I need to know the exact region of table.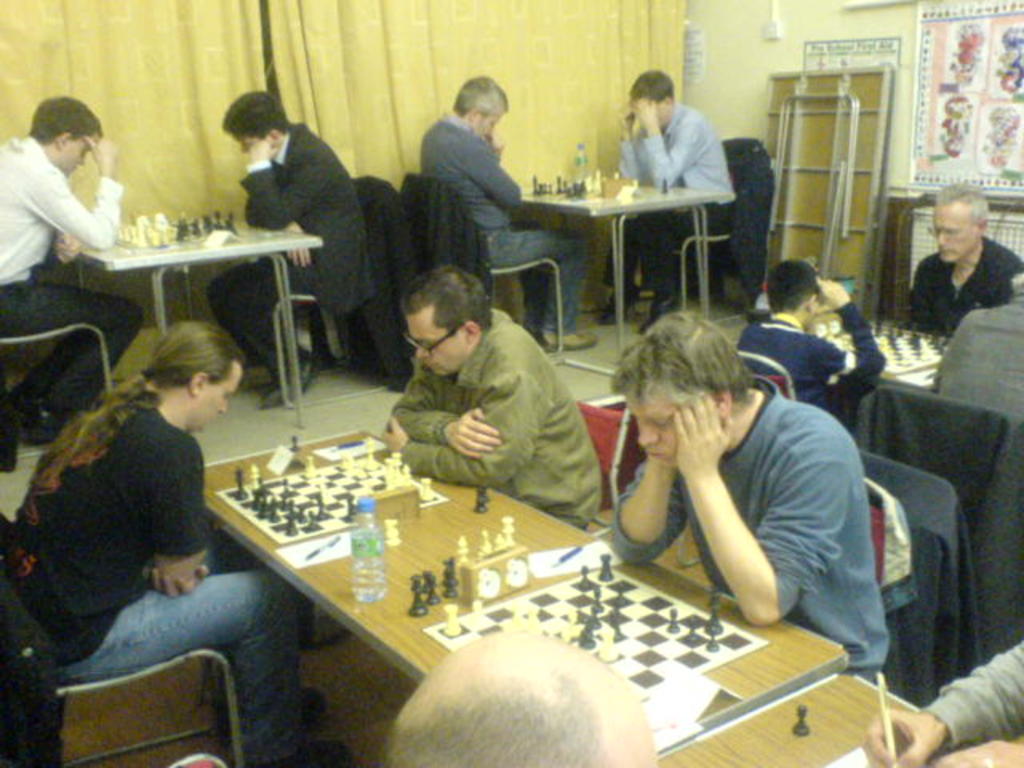
Region: (x1=522, y1=174, x2=726, y2=373).
